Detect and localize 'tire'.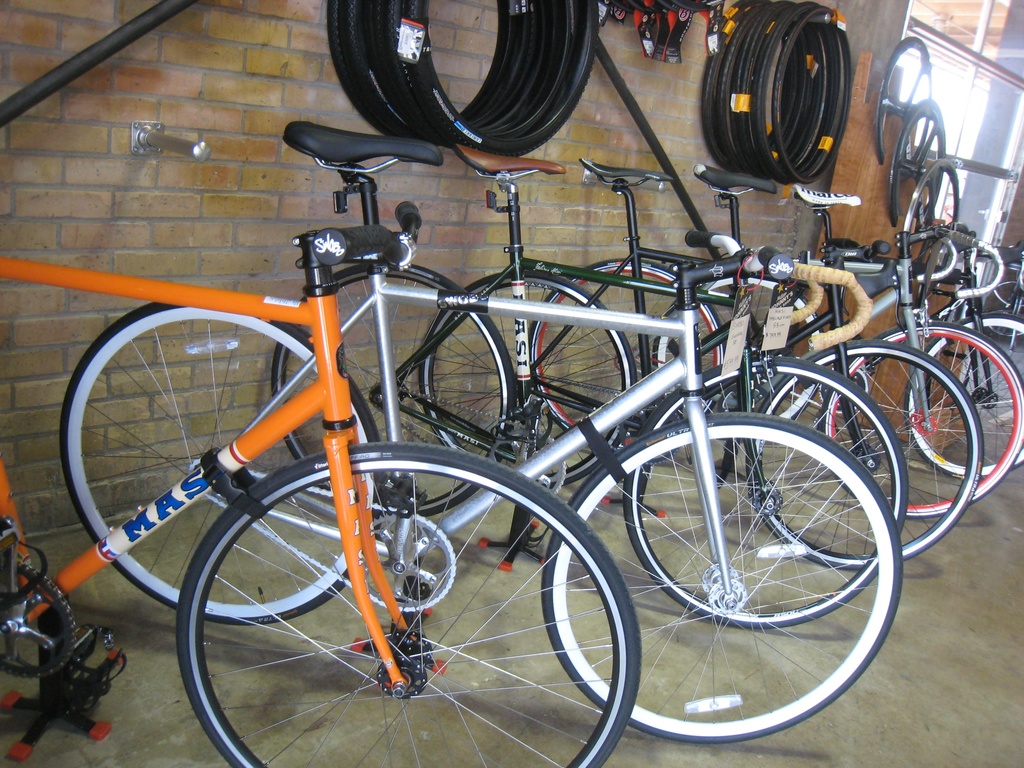
Localized at BBox(876, 36, 932, 163).
